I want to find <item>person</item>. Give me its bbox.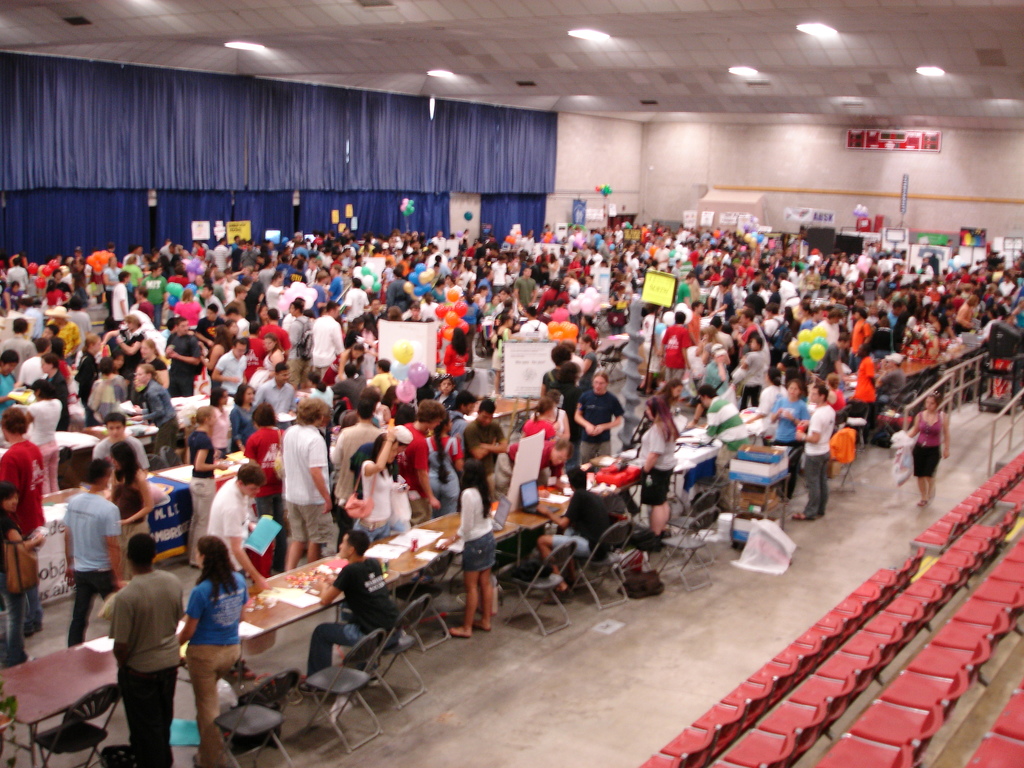
[x1=827, y1=372, x2=848, y2=412].
